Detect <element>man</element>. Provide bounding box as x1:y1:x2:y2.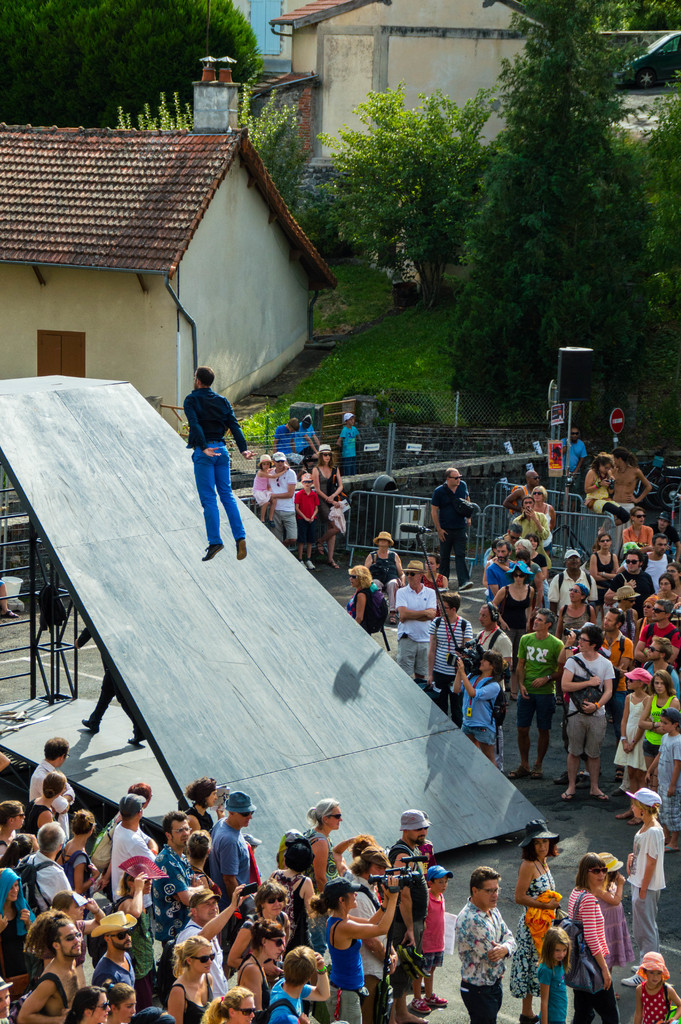
428:468:474:587.
